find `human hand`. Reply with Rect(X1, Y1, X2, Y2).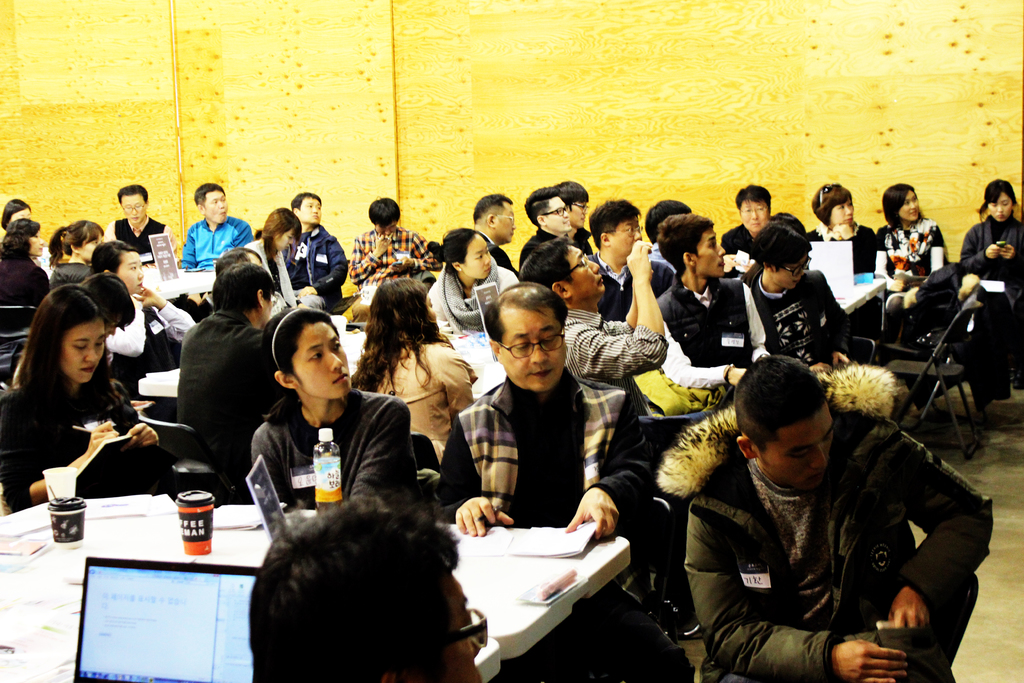
Rect(888, 589, 935, 629).
